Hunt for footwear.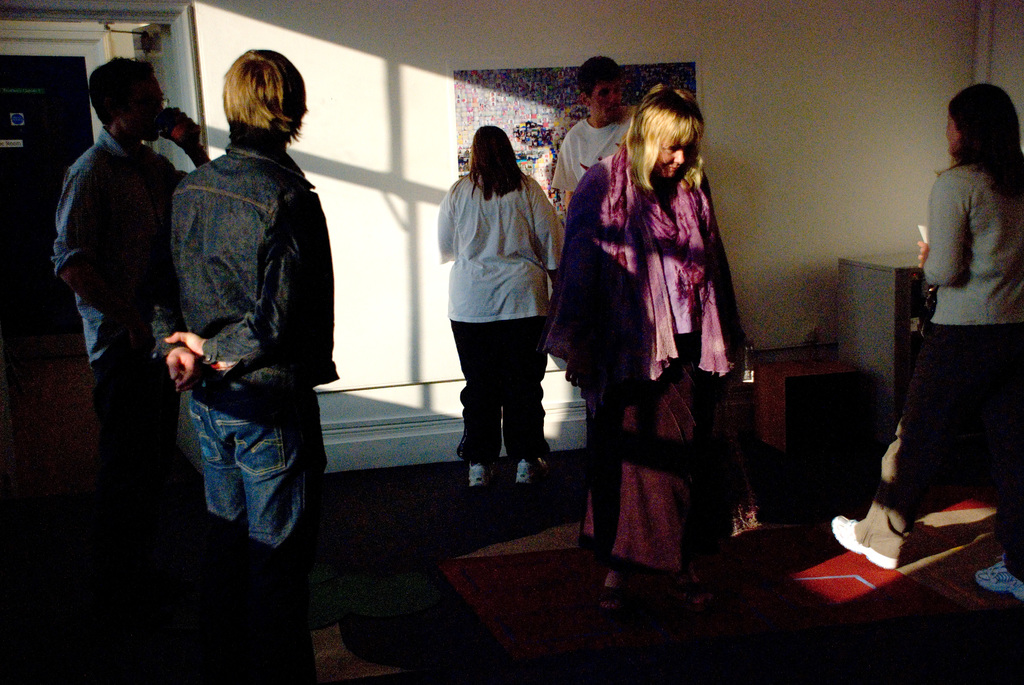
Hunted down at locate(830, 518, 888, 568).
